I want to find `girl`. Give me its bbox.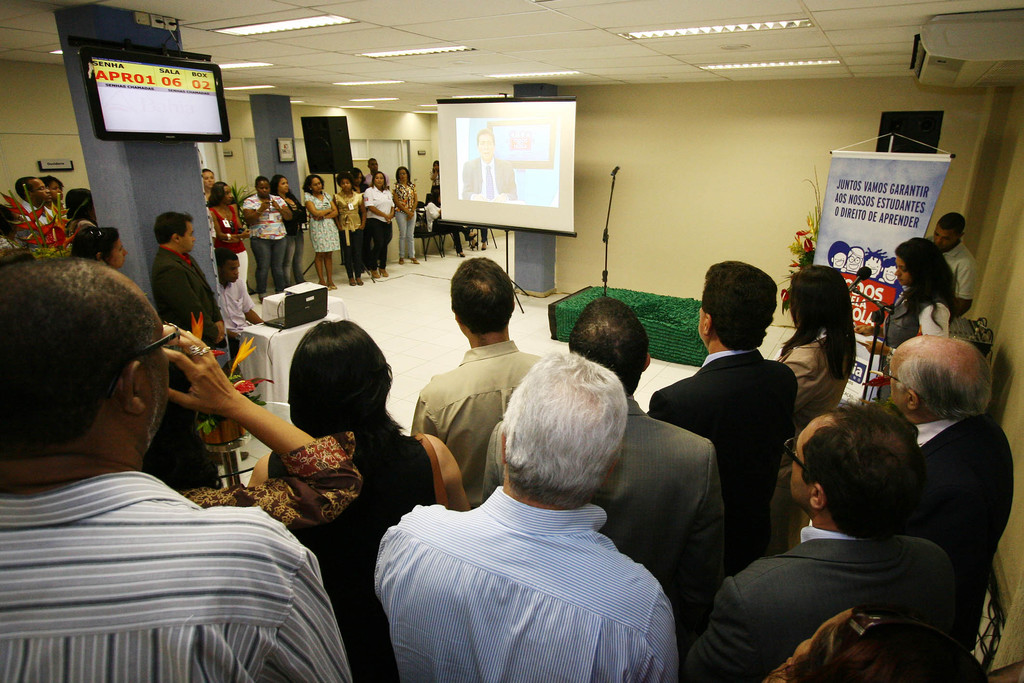
bbox(366, 168, 398, 274).
